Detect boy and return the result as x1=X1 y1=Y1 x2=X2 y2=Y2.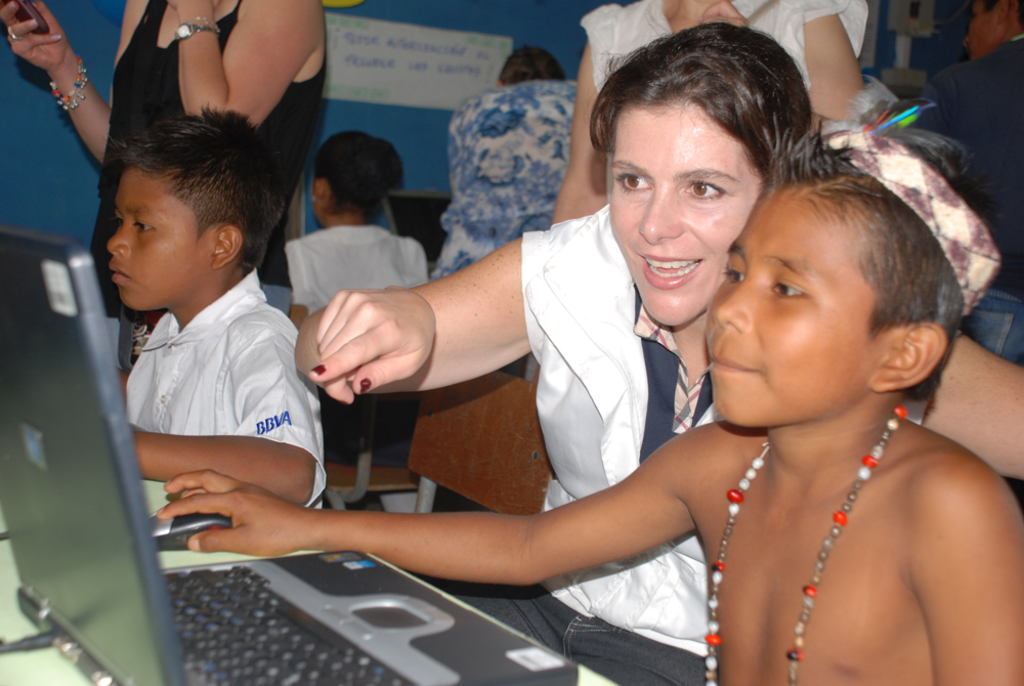
x1=100 y1=111 x2=325 y2=508.
